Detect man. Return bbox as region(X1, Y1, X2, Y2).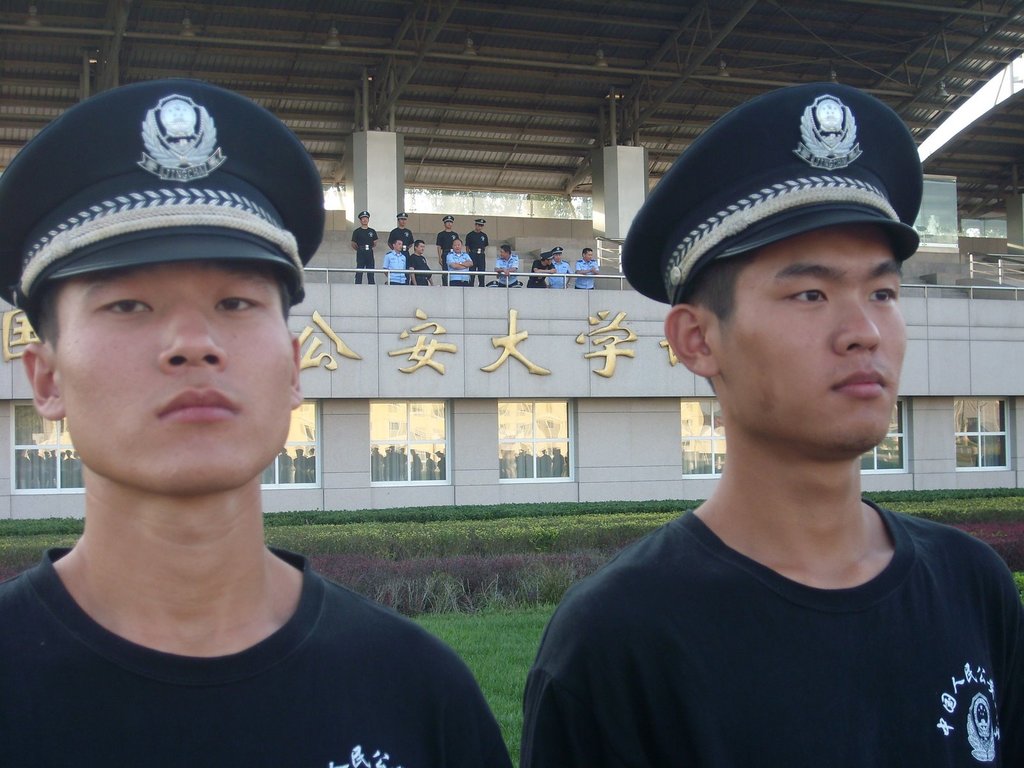
region(548, 244, 572, 287).
